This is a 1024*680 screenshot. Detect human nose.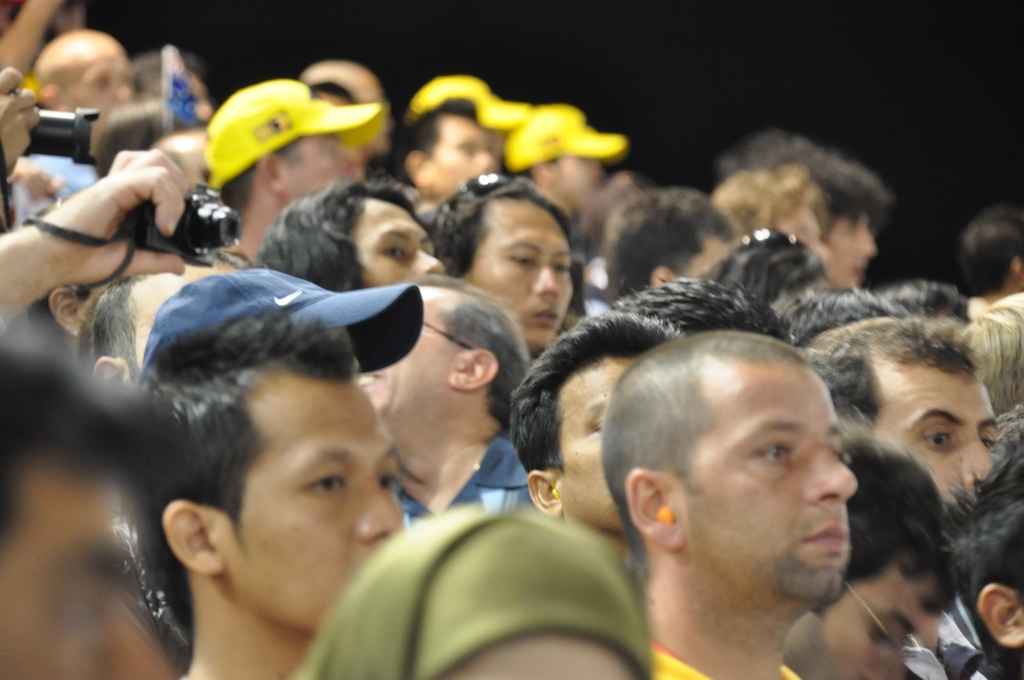
crop(963, 442, 996, 487).
